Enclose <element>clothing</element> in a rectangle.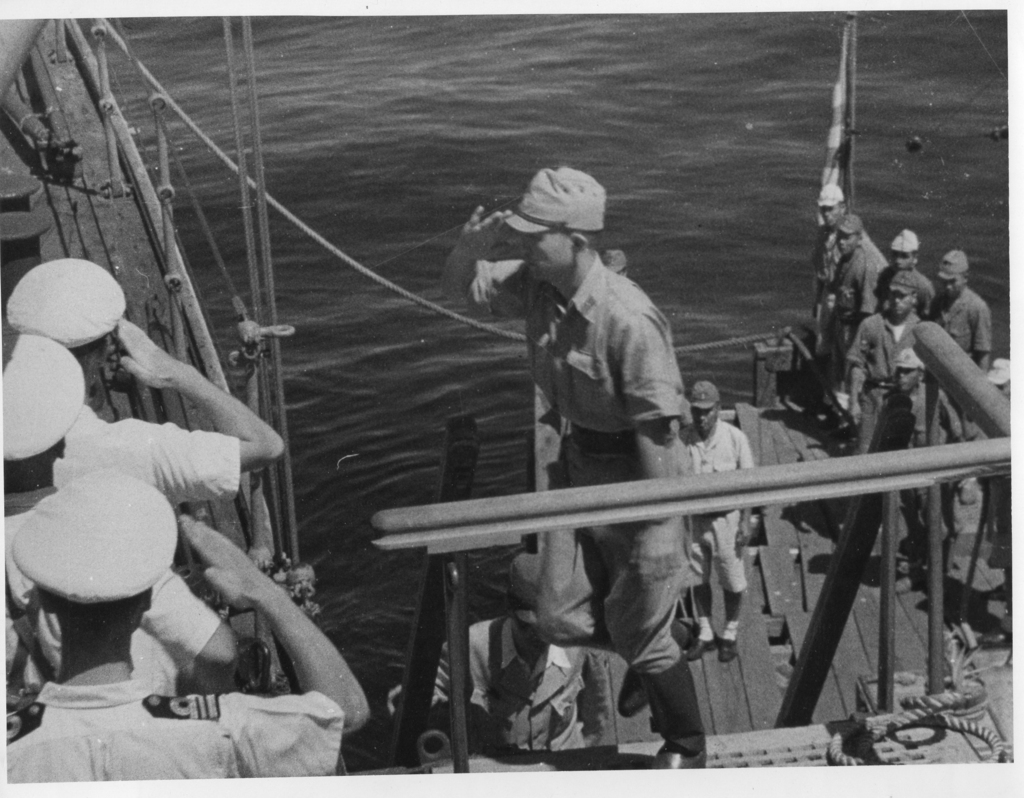
<box>426,621,612,747</box>.
